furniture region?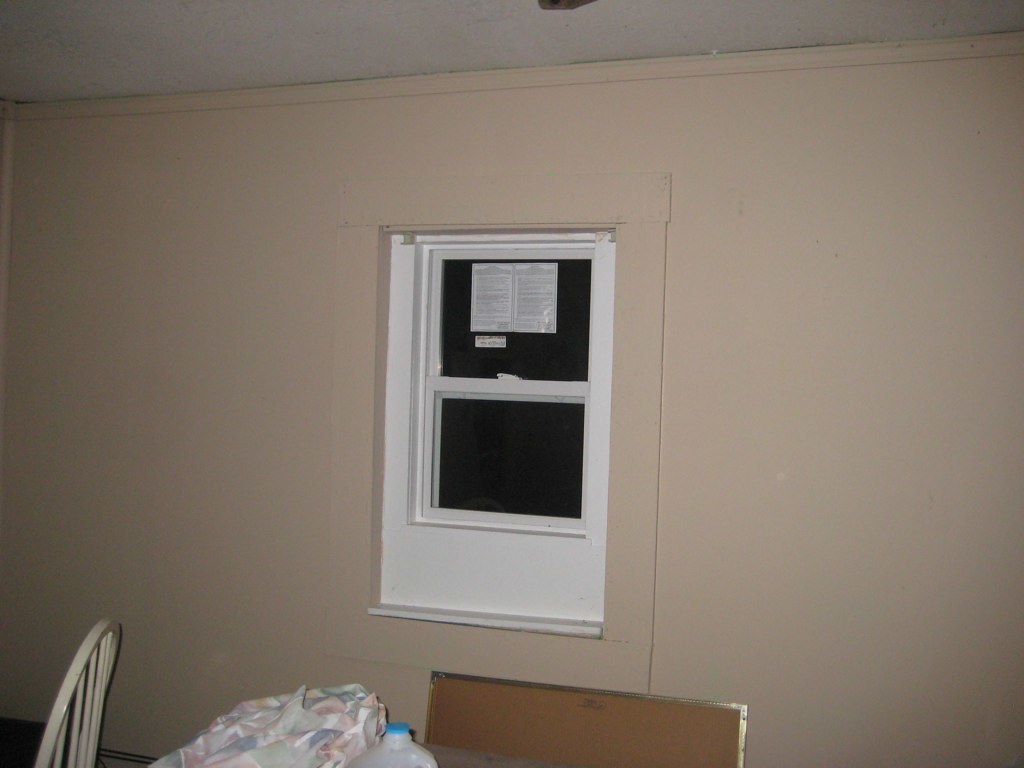
rect(35, 620, 121, 767)
